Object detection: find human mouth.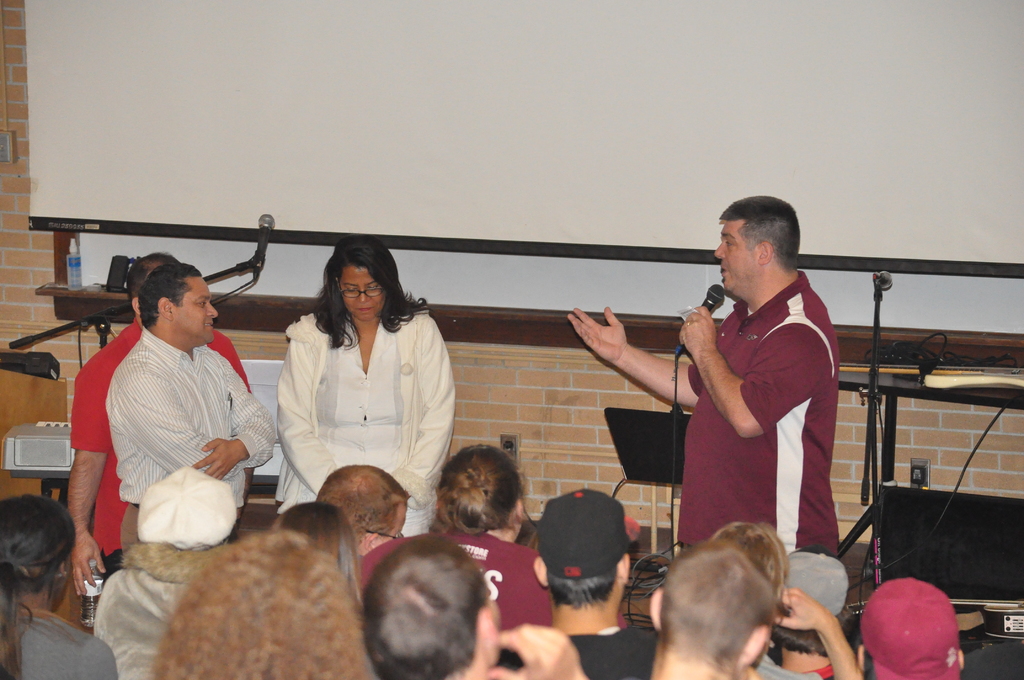
x1=356, y1=307, x2=369, y2=309.
